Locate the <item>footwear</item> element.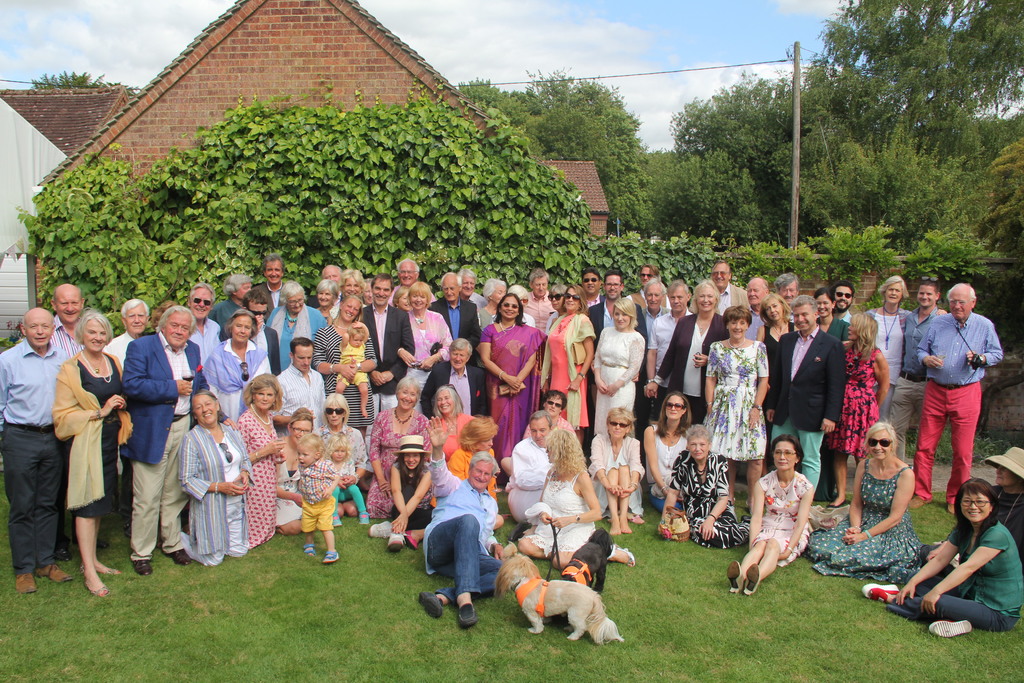
Element bbox: 390/533/400/548.
